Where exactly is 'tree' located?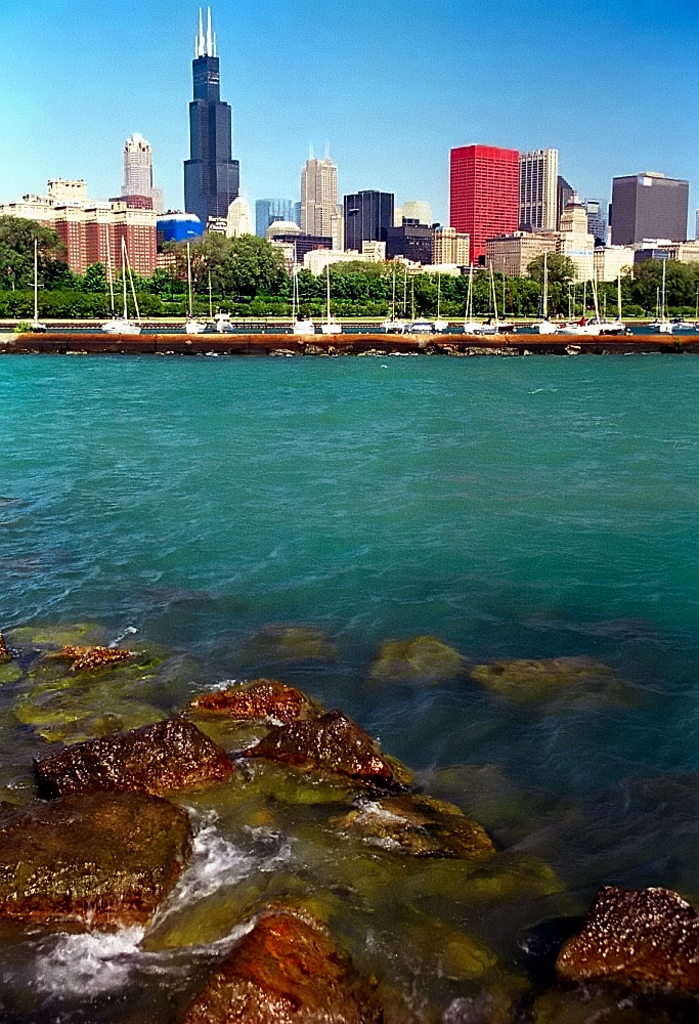
Its bounding box is {"left": 0, "top": 213, "right": 74, "bottom": 286}.
